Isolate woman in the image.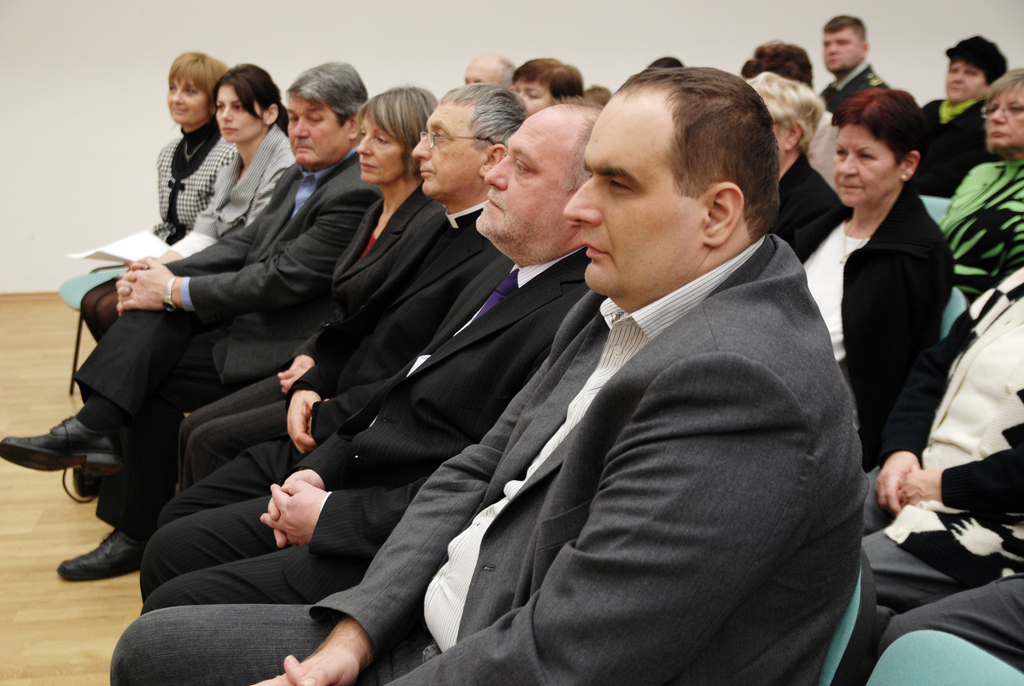
Isolated region: bbox(937, 71, 1023, 303).
